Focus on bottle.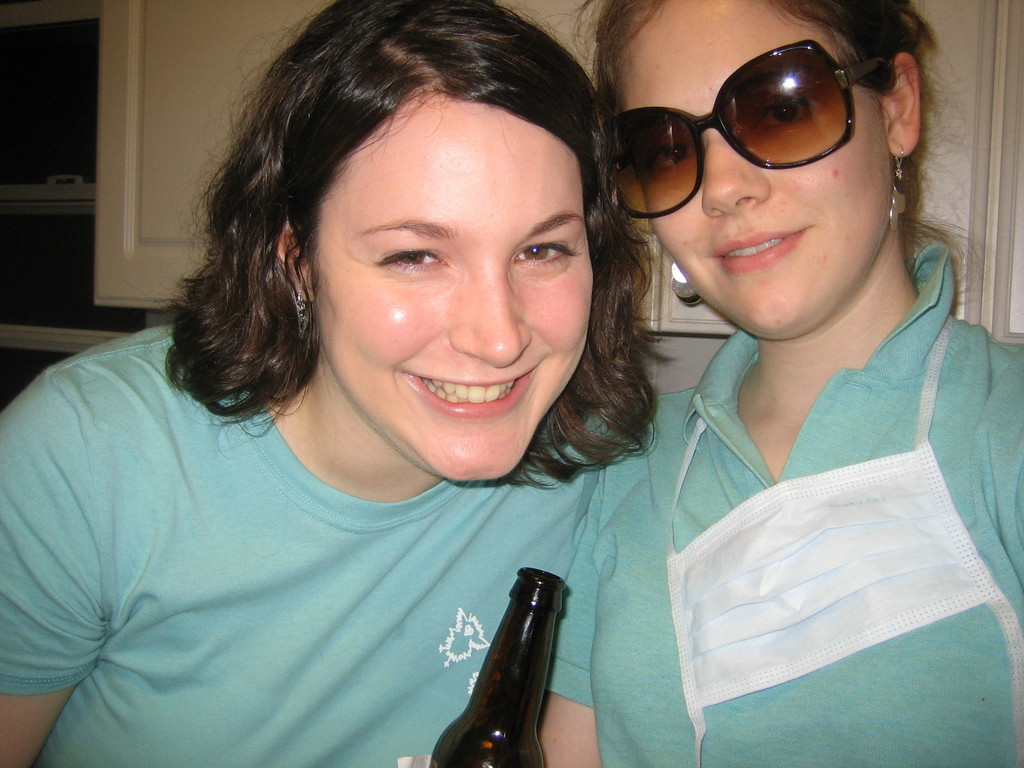
Focused at box=[412, 563, 588, 767].
